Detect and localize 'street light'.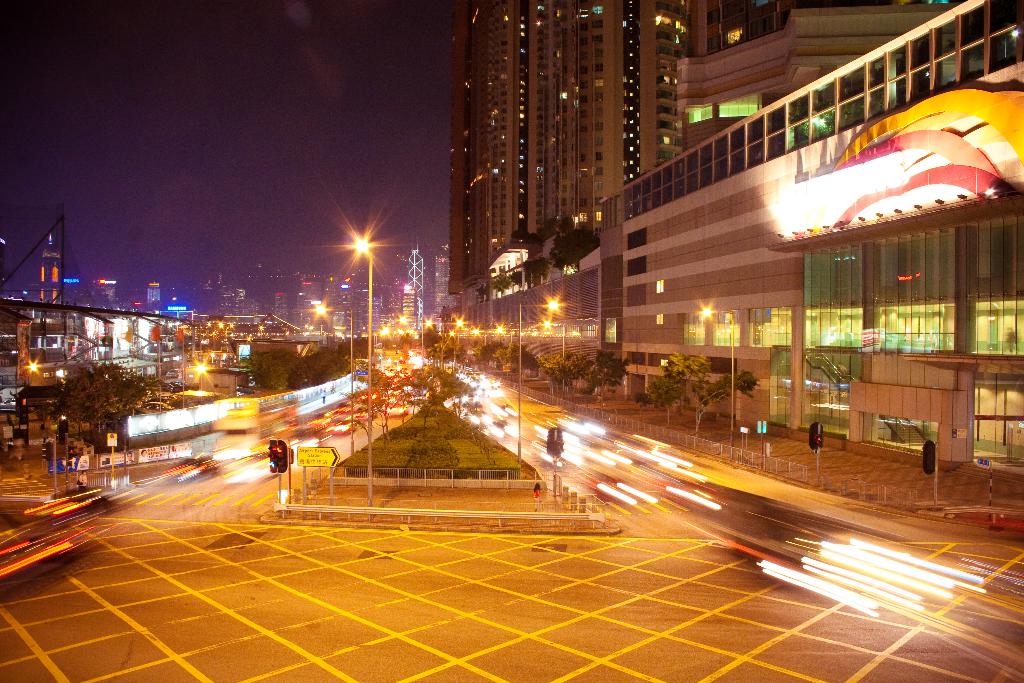
Localized at (515,297,563,460).
